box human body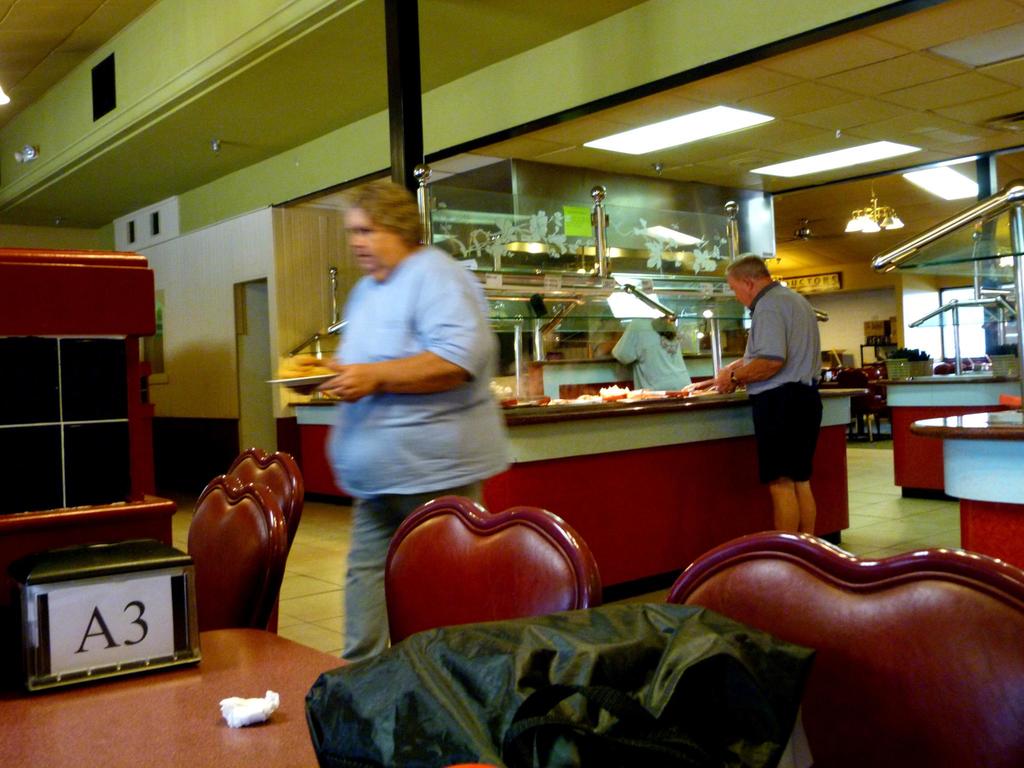
left=607, top=315, right=714, bottom=403
